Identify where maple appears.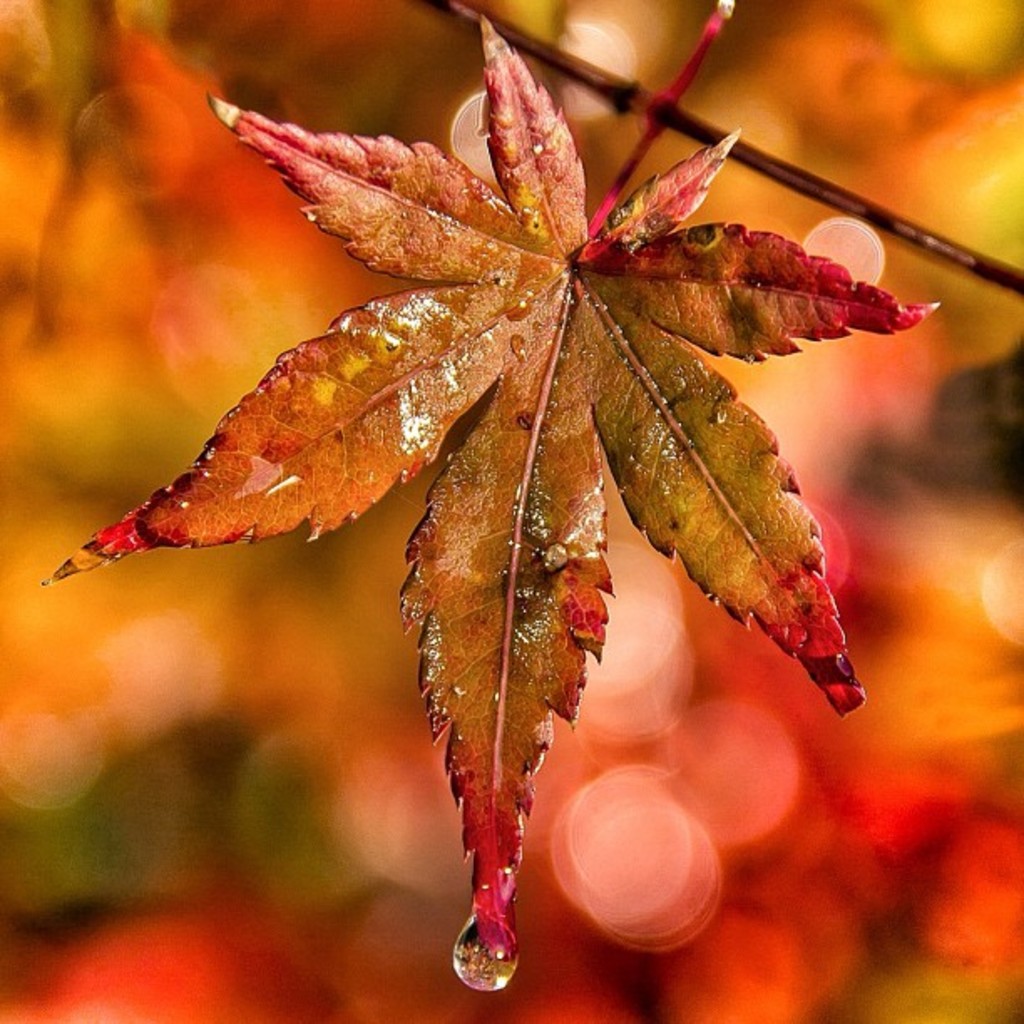
Appears at BBox(13, 0, 944, 939).
